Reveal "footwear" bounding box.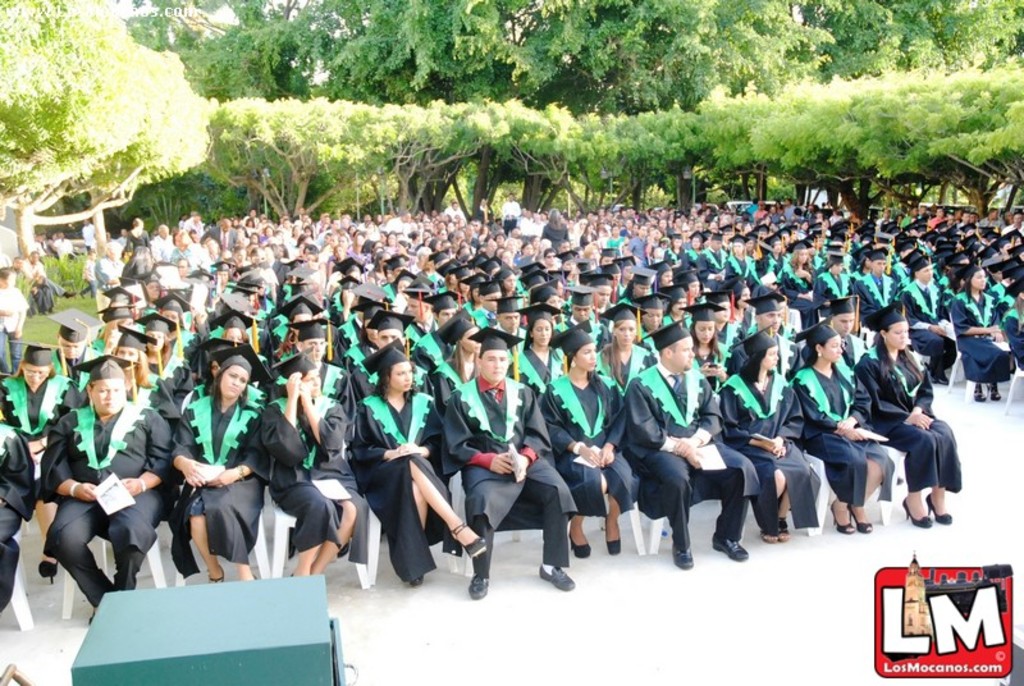
Revealed: left=988, top=384, right=1000, bottom=397.
